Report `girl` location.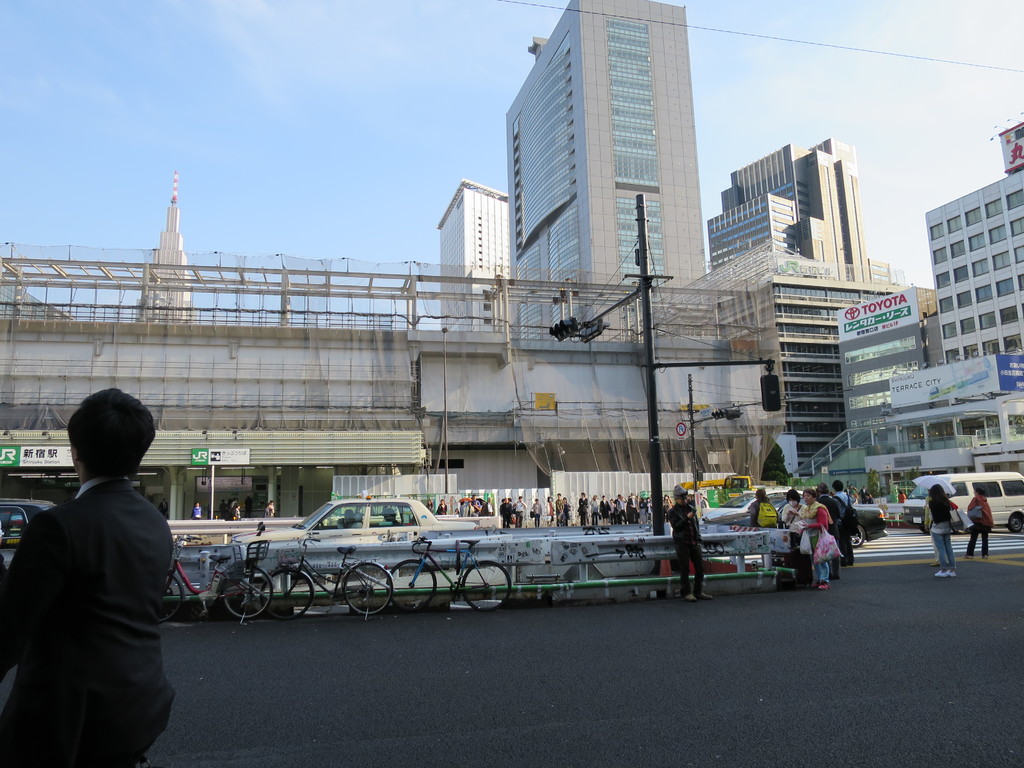
Report: 545, 497, 558, 526.
